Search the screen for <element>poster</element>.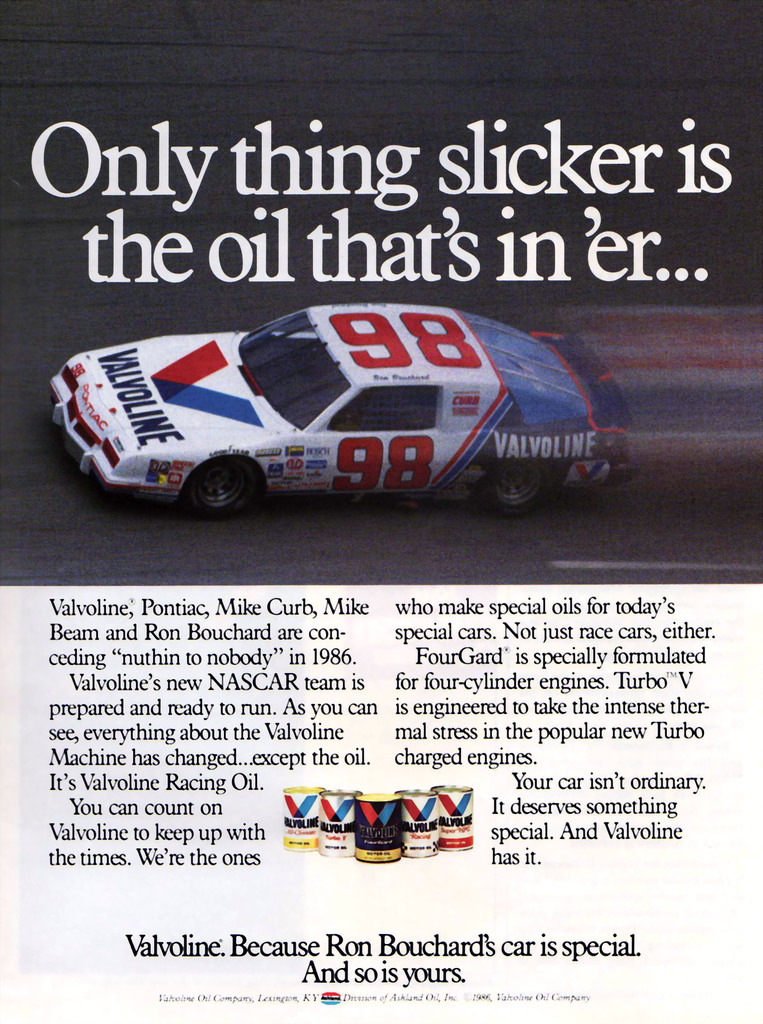
Found at locate(0, 1, 762, 1023).
